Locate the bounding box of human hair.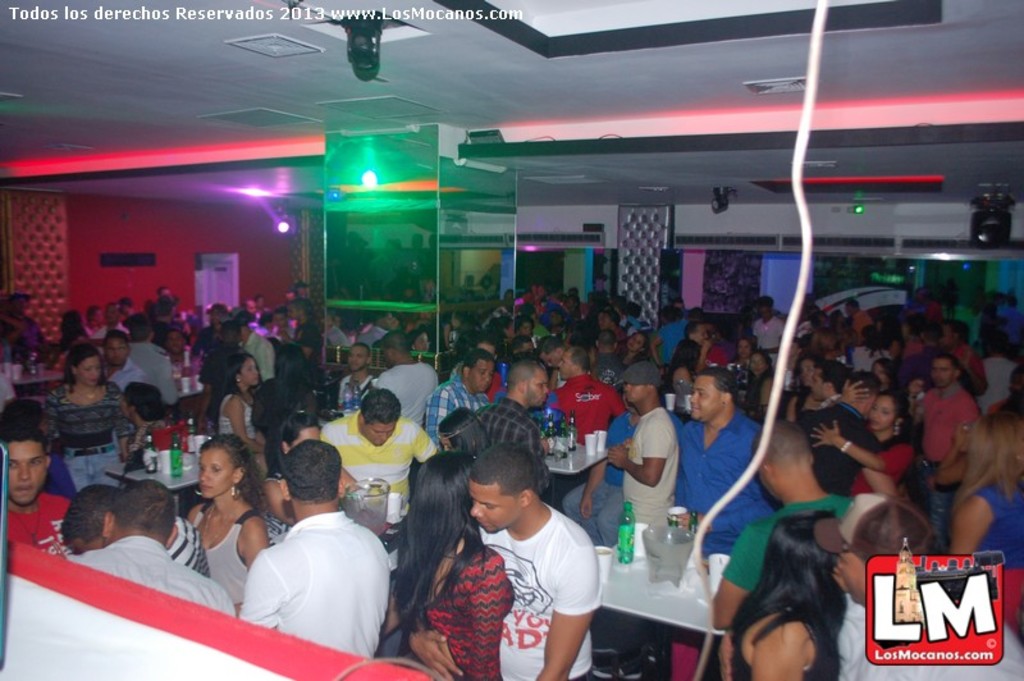
Bounding box: {"left": 116, "top": 378, "right": 166, "bottom": 421}.
